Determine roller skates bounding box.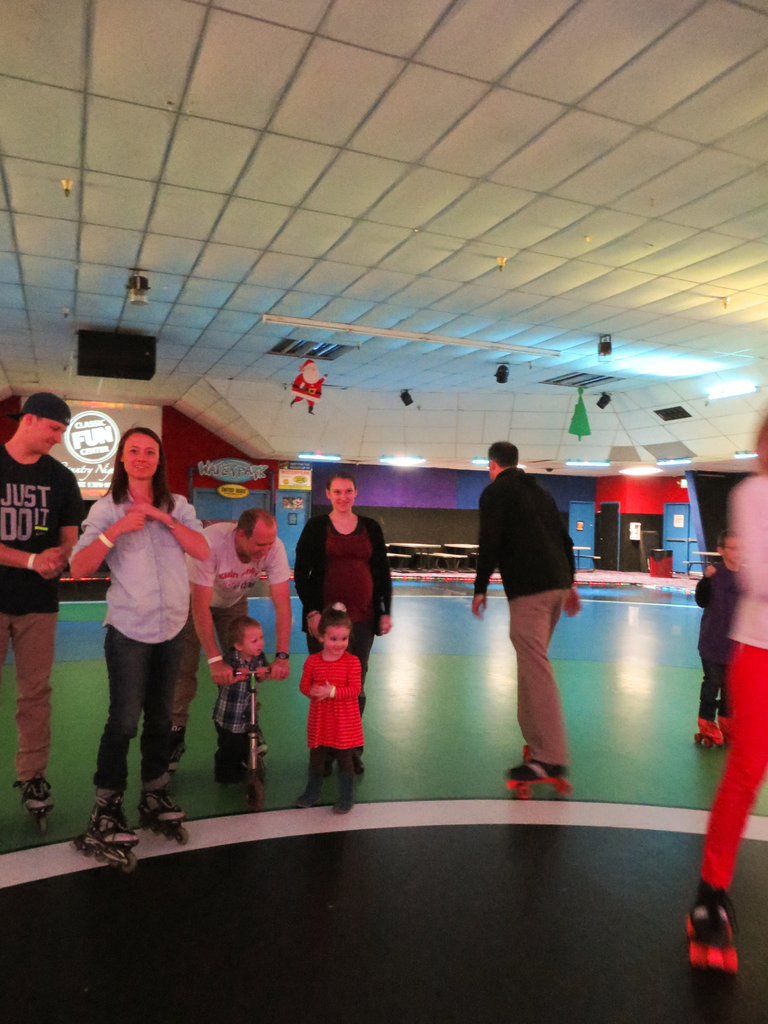
Determined: (left=140, top=790, right=189, bottom=852).
